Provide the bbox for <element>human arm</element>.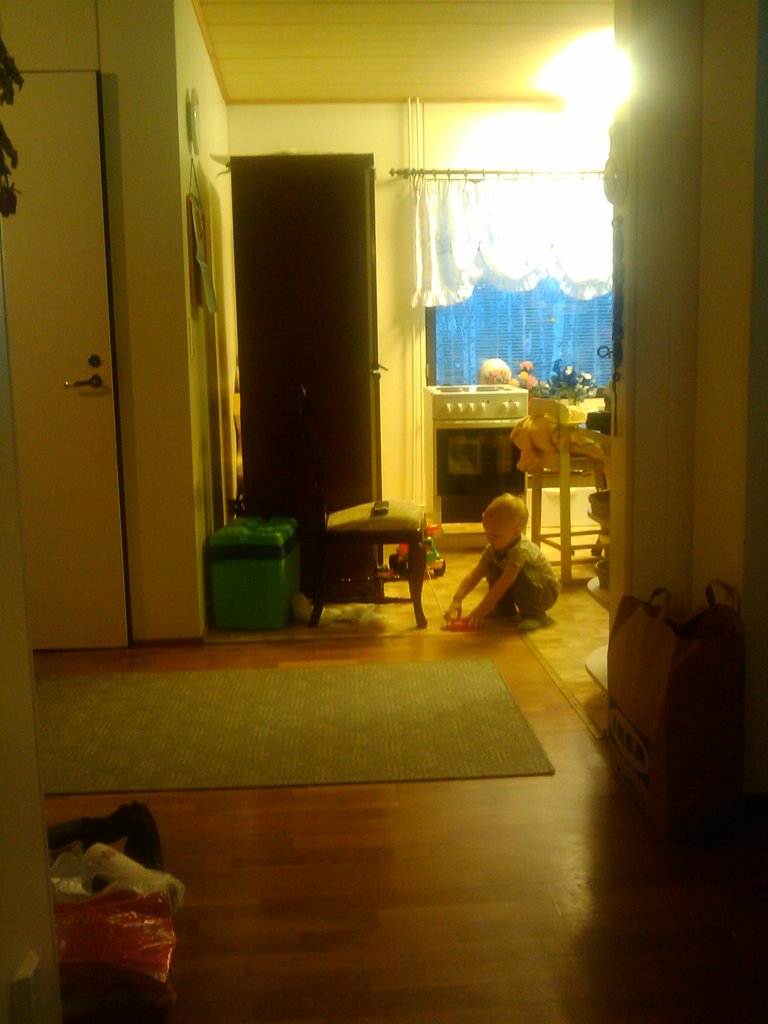
pyautogui.locateOnScreen(444, 543, 488, 616).
